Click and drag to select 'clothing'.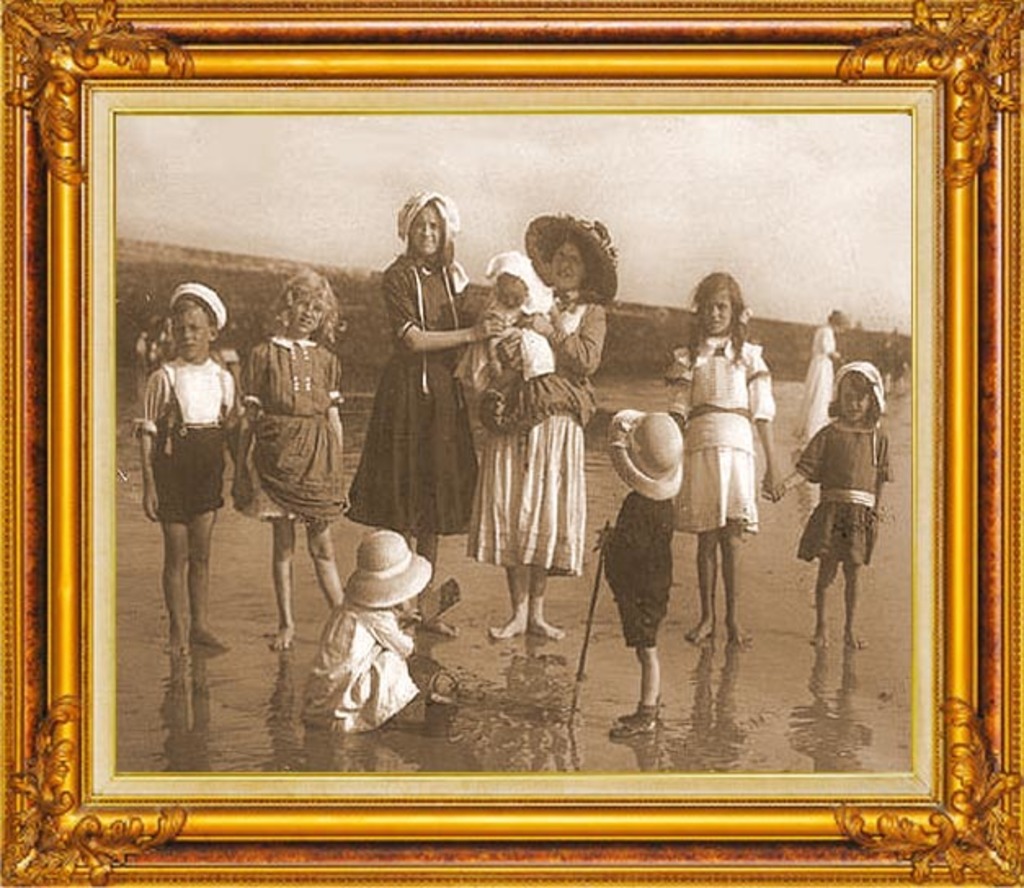
Selection: rect(354, 194, 479, 553).
